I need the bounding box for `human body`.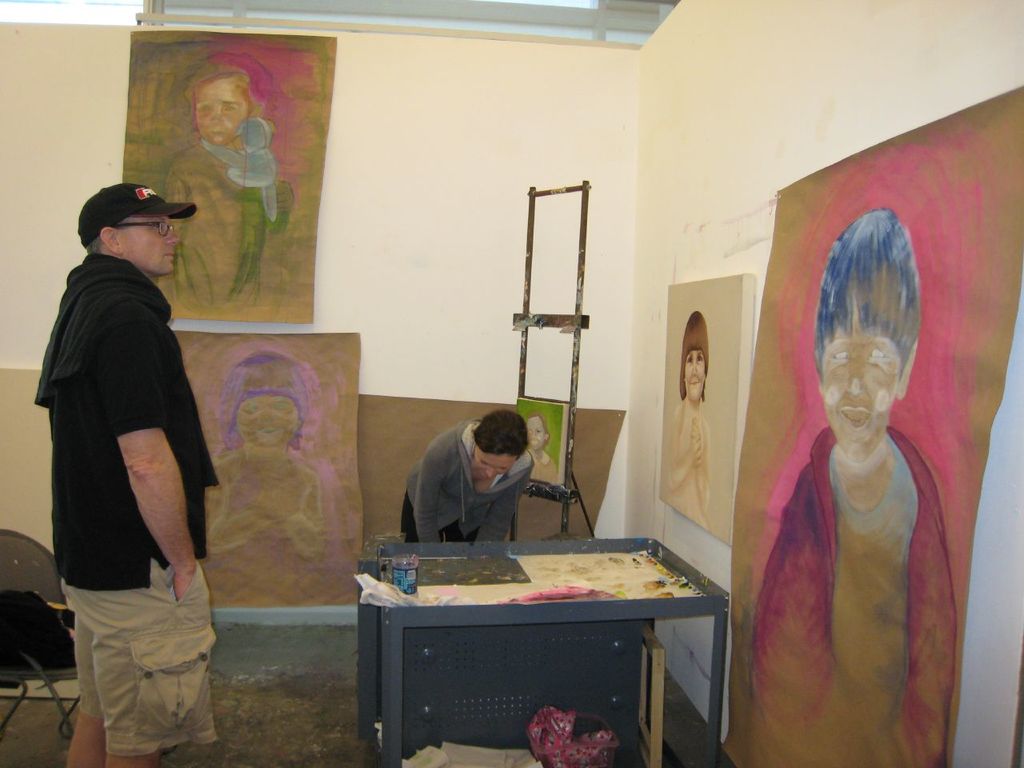
Here it is: detection(752, 206, 951, 767).
